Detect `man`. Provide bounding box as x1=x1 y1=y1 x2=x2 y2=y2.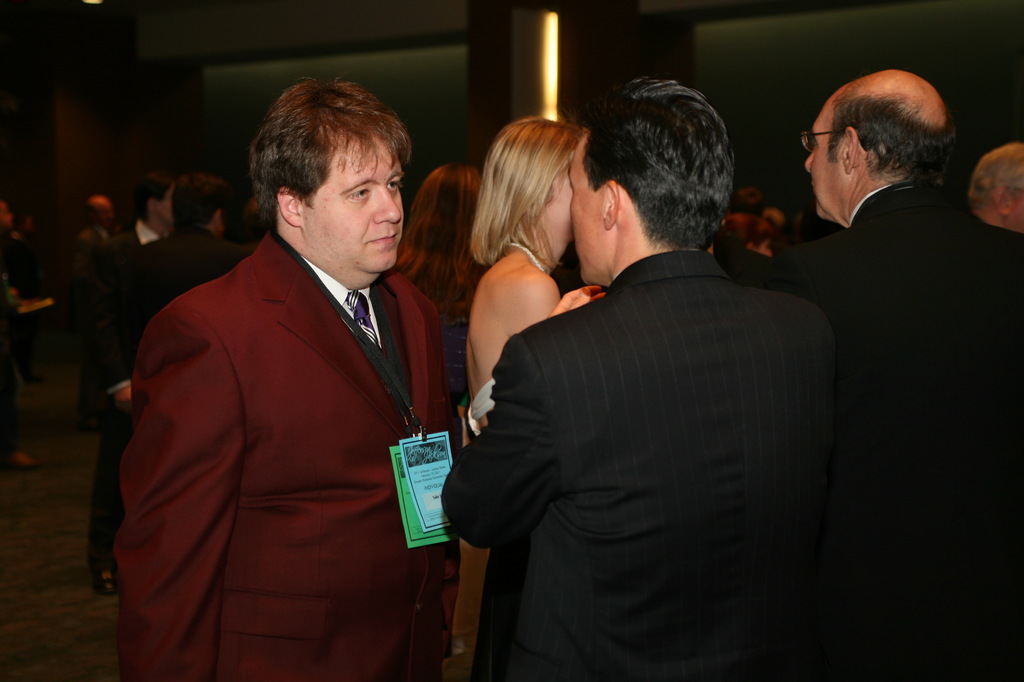
x1=769 y1=68 x2=1023 y2=681.
